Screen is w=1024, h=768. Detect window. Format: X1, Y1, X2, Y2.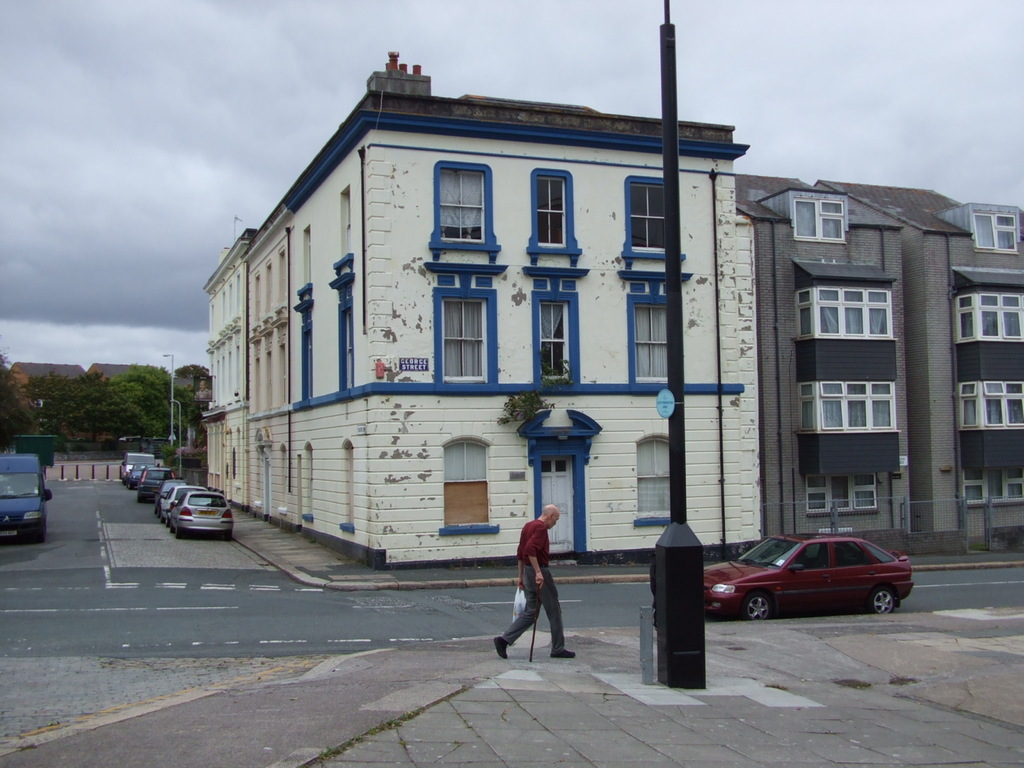
527, 166, 584, 271.
